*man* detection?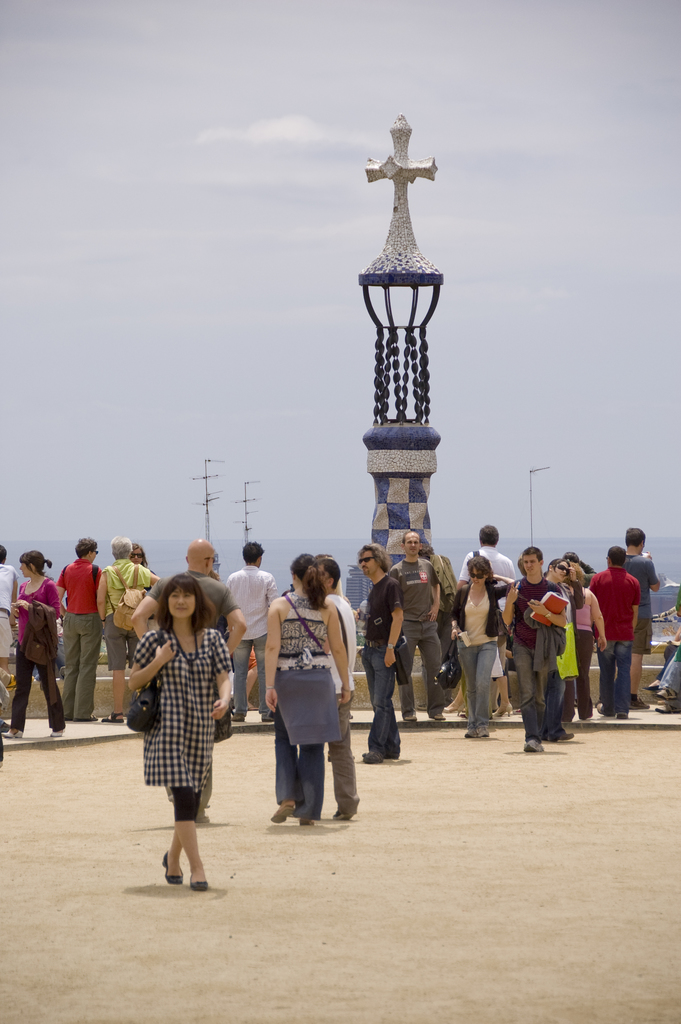
390, 529, 450, 721
